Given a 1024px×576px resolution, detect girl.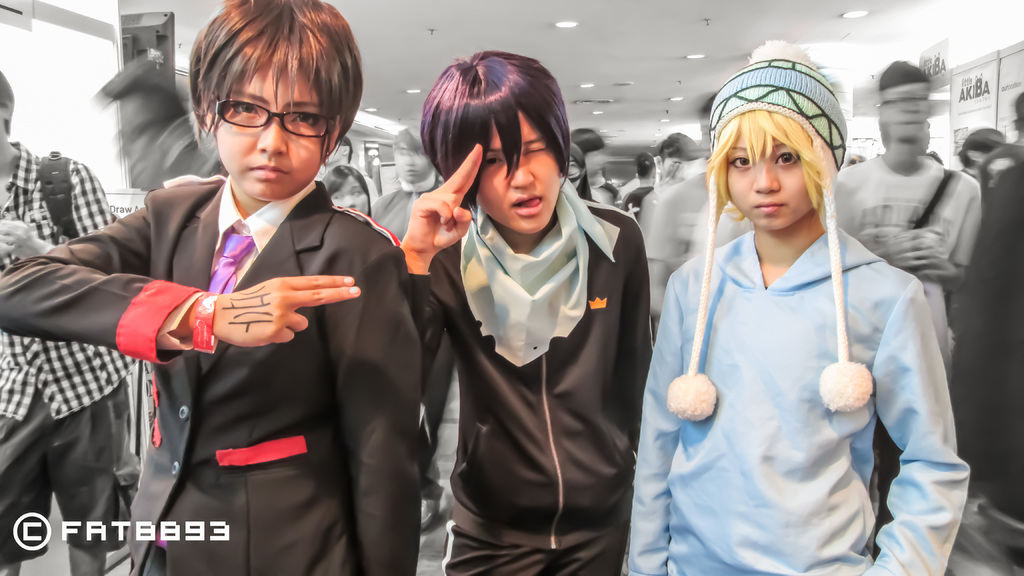
<box>633,40,972,575</box>.
